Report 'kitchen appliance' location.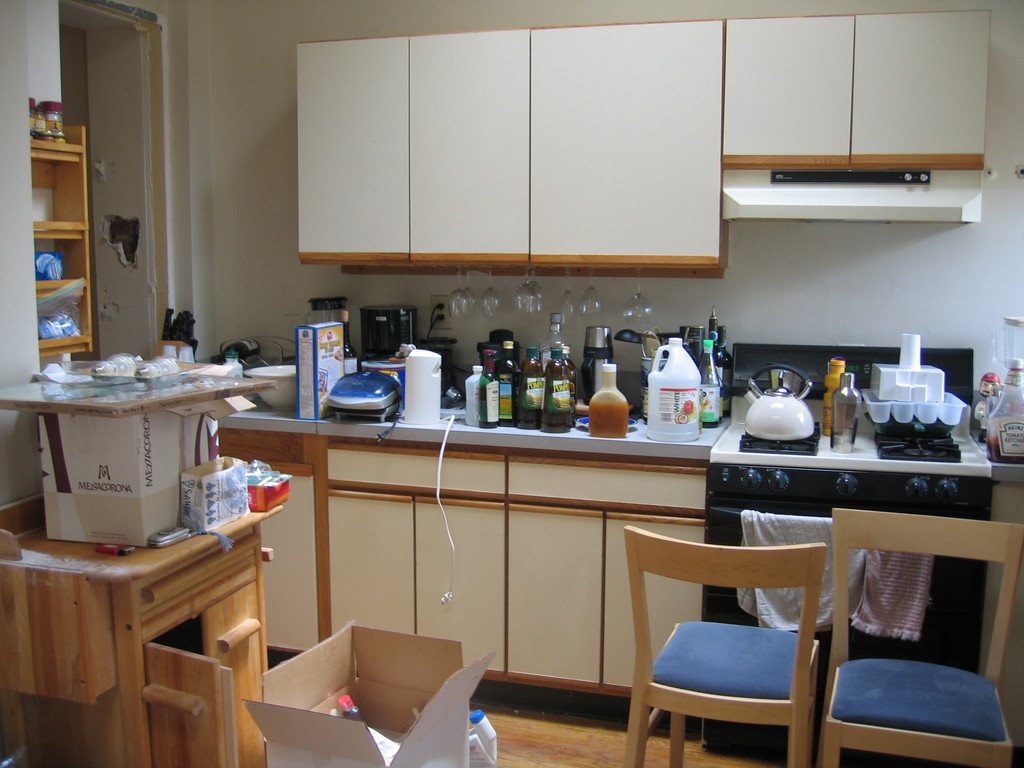
Report: <region>550, 351, 577, 434</region>.
